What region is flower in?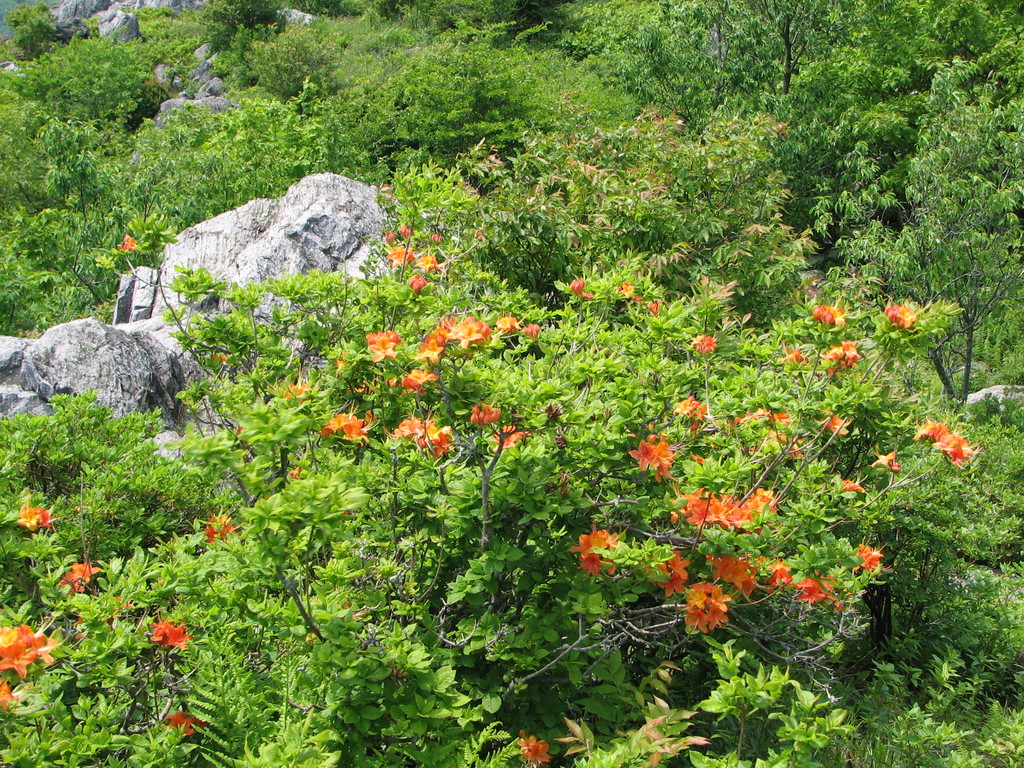
locate(689, 332, 721, 353).
